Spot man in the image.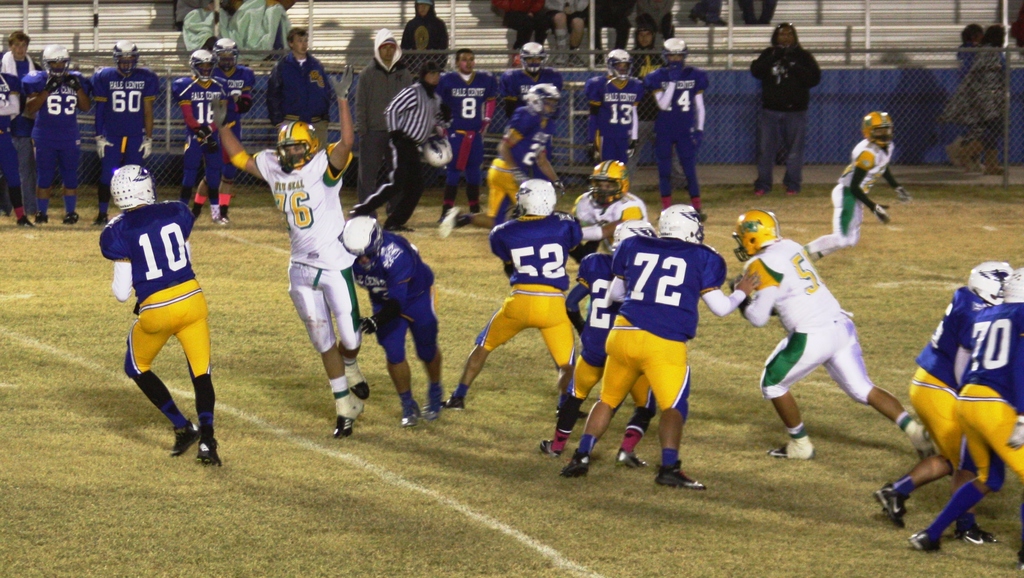
man found at region(728, 209, 939, 465).
